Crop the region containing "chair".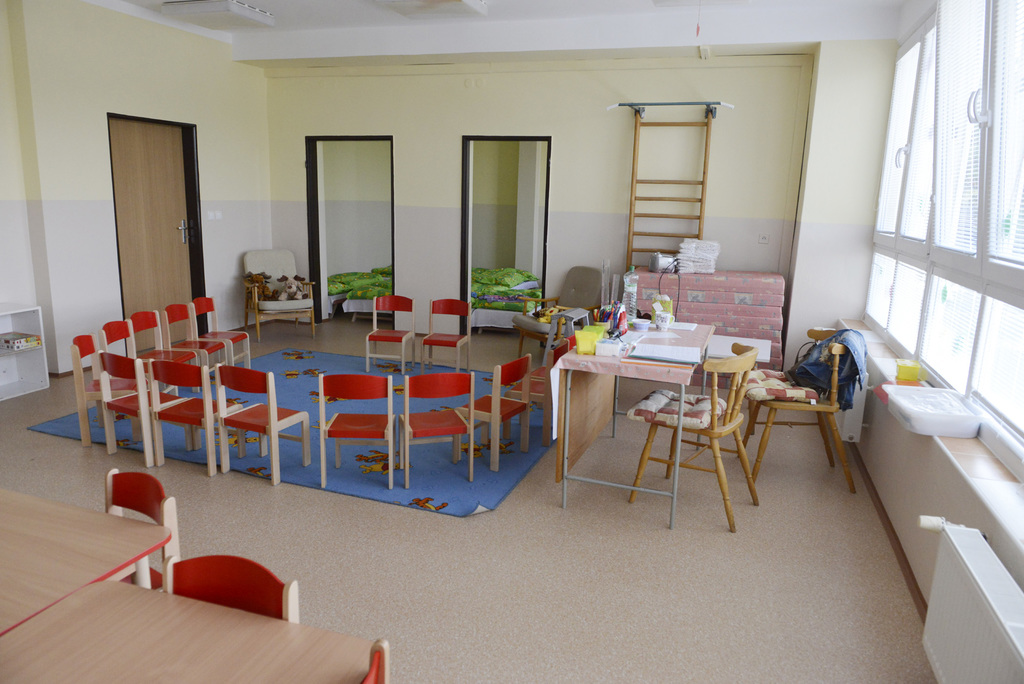
Crop region: rect(509, 262, 605, 384).
